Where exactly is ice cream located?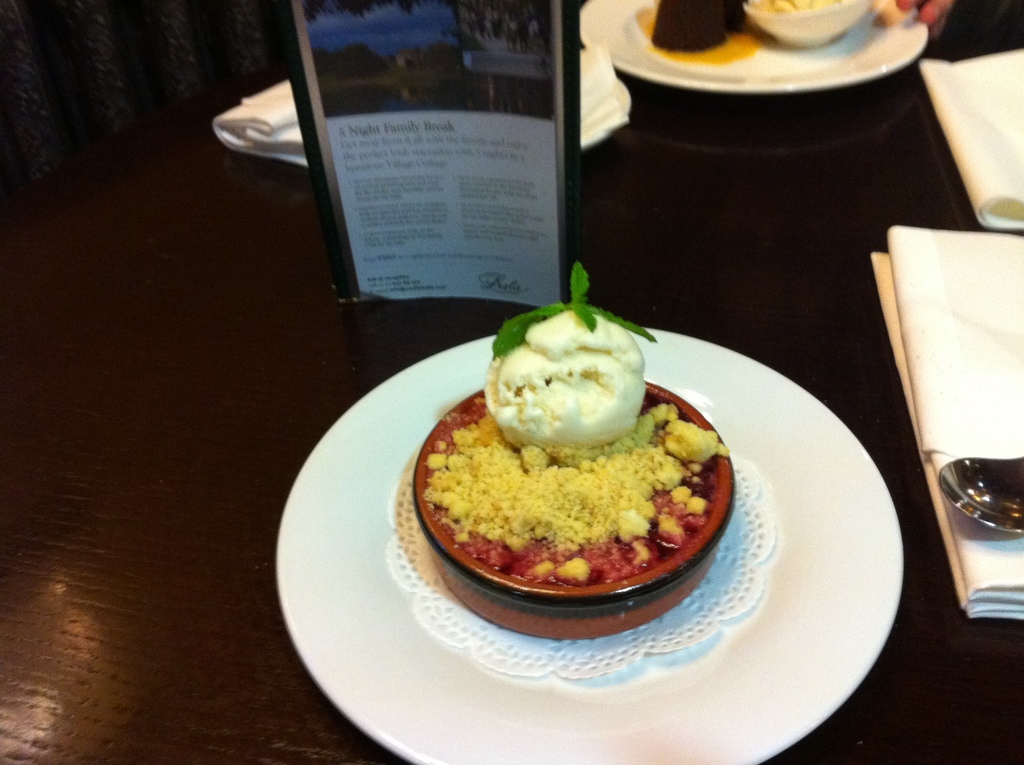
Its bounding box is box(476, 301, 673, 471).
